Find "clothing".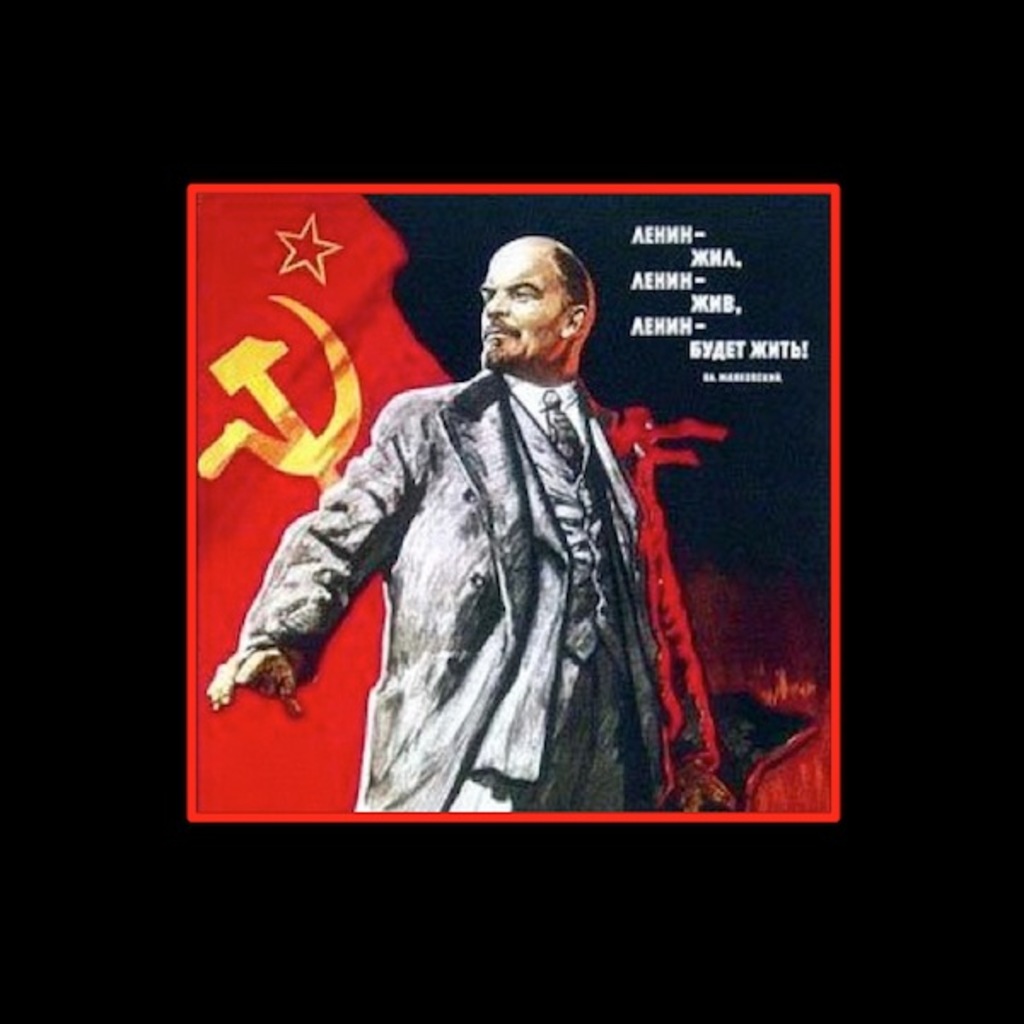
bbox=(247, 297, 739, 806).
